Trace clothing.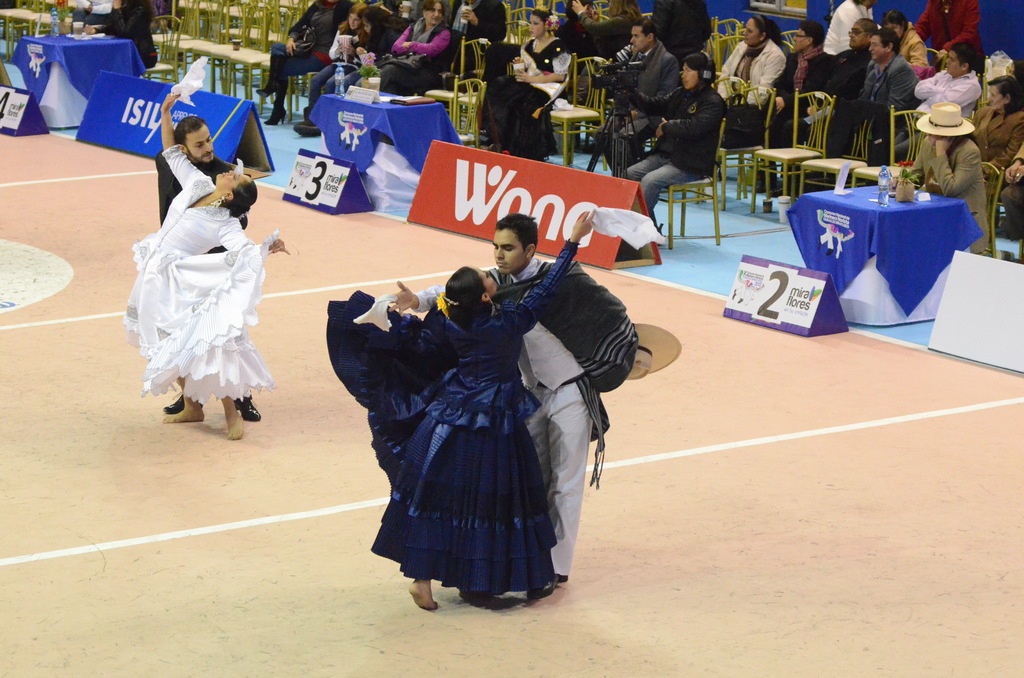
Traced to {"x1": 157, "y1": 147, "x2": 244, "y2": 222}.
